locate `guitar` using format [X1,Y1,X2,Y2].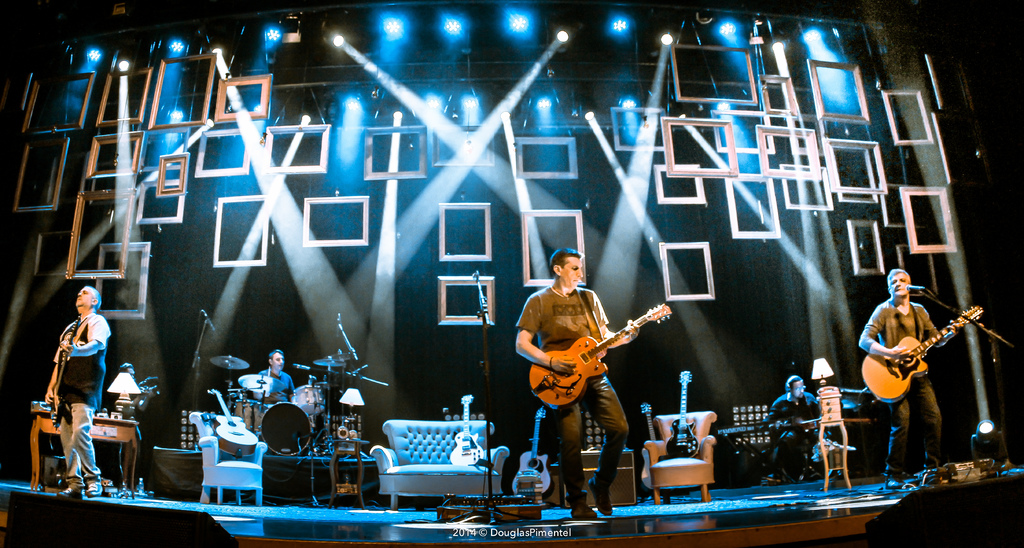
[508,394,550,512].
